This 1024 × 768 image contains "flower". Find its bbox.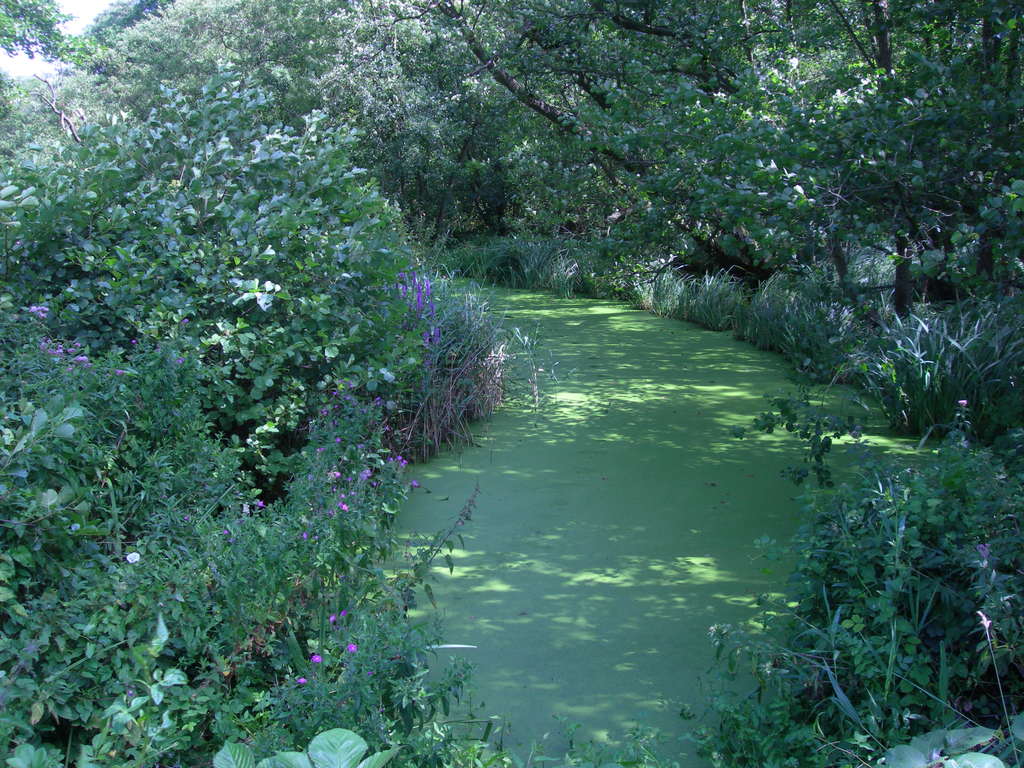
rect(301, 530, 305, 541).
